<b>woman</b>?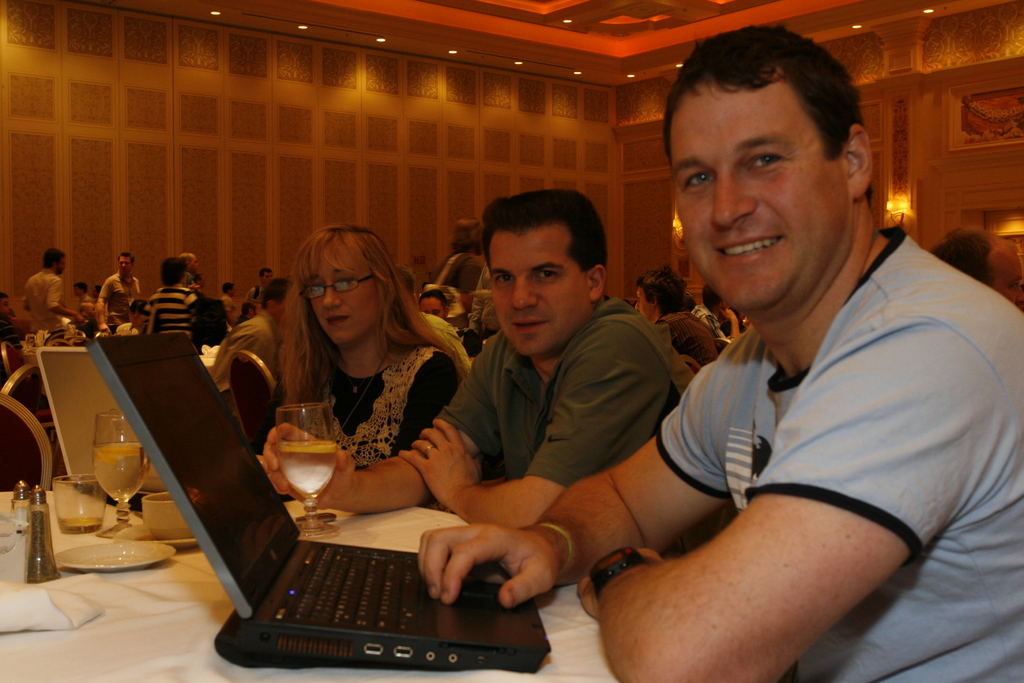
crop(236, 220, 472, 511)
